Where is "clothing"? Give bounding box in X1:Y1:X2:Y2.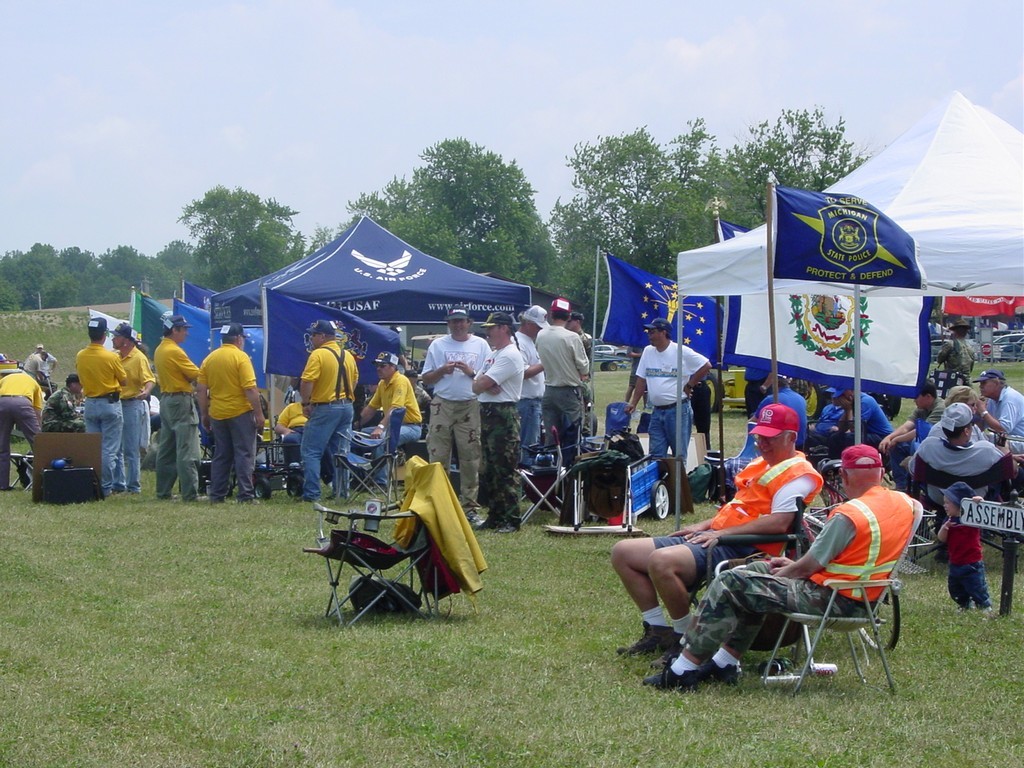
669:483:913:679.
